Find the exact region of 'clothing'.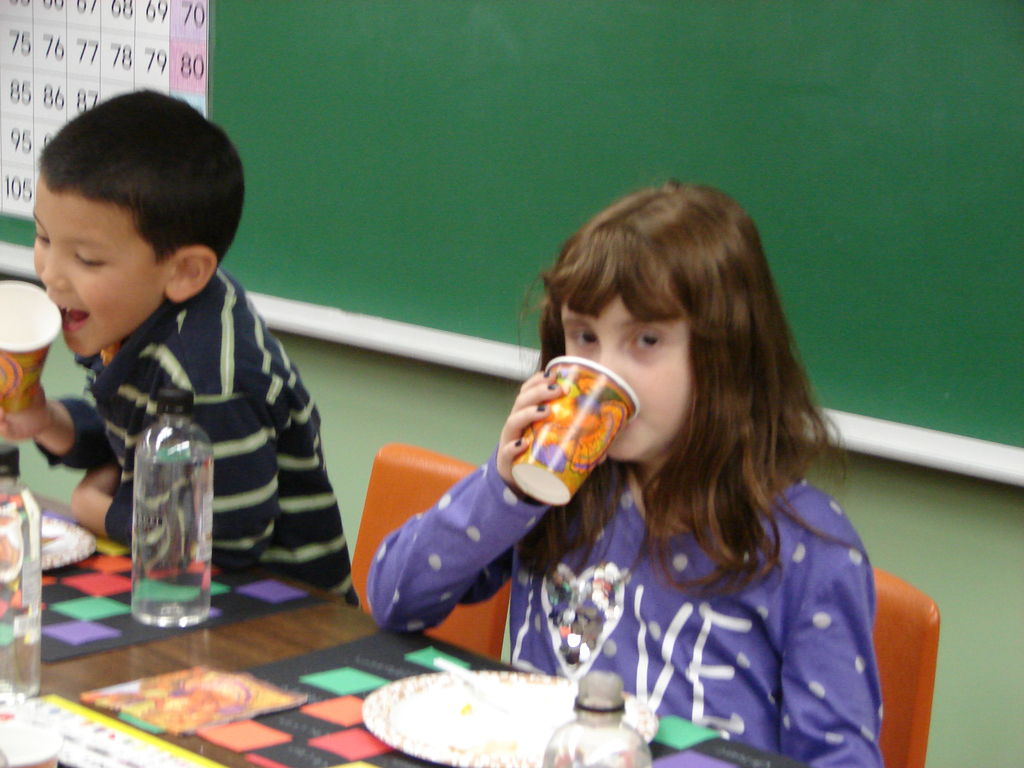
Exact region: BBox(22, 265, 353, 598).
